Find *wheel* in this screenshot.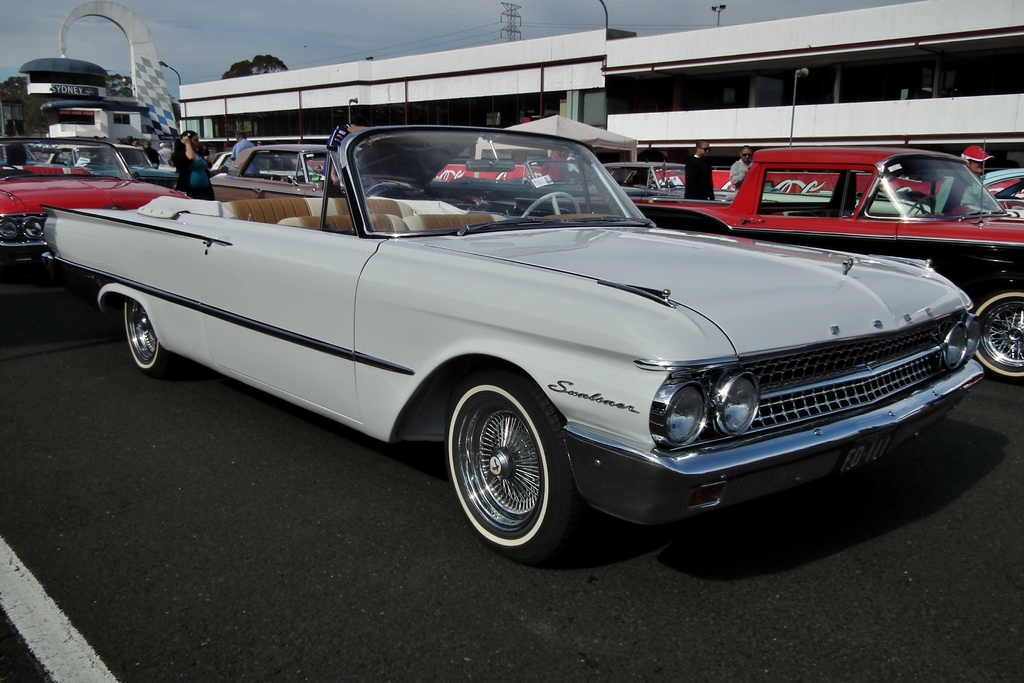
The bounding box for *wheel* is <region>115, 299, 173, 375</region>.
